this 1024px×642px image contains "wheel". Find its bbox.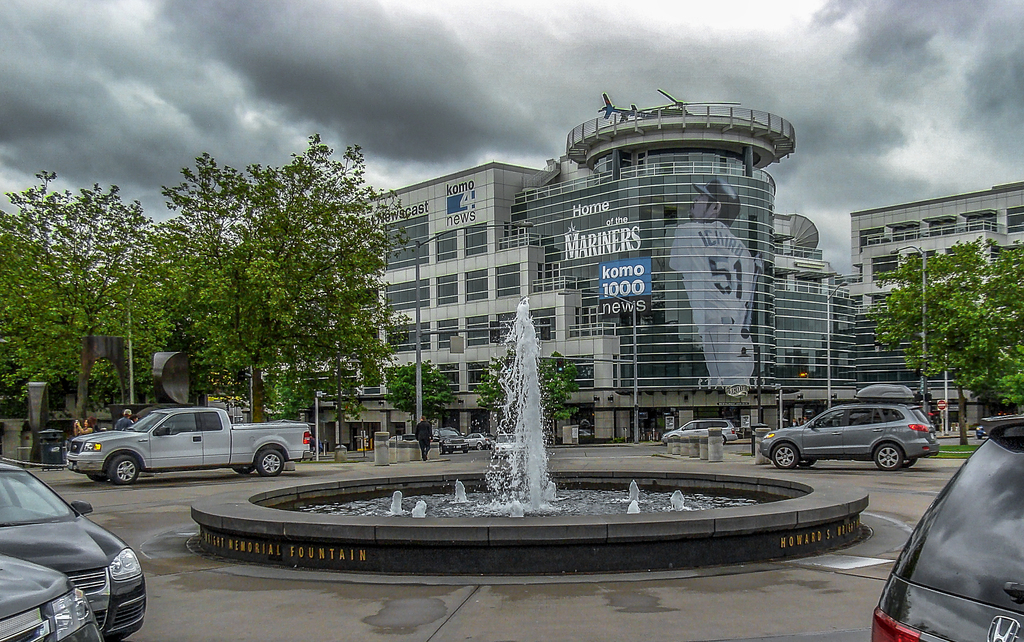
<region>876, 445, 903, 471</region>.
